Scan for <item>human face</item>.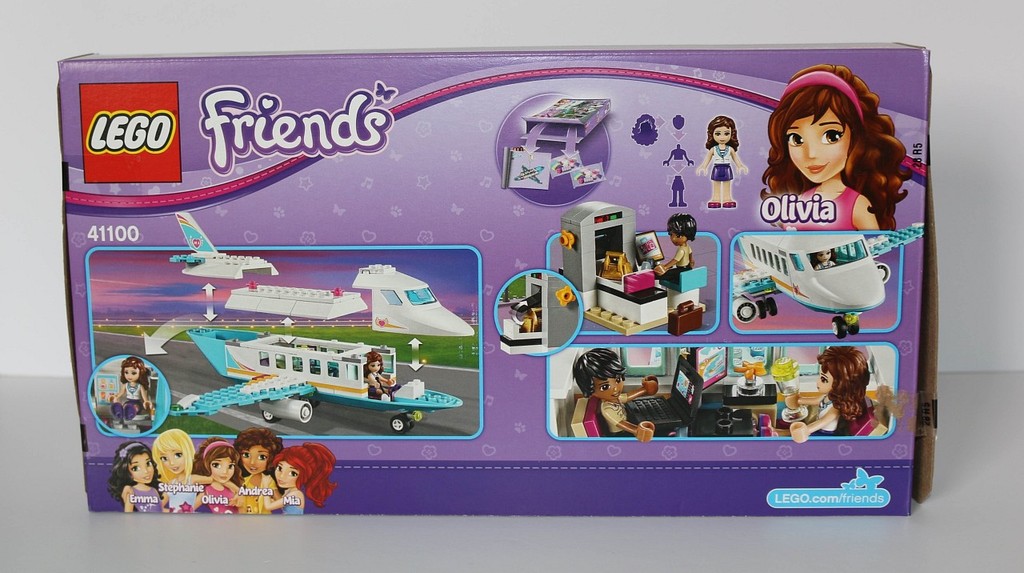
Scan result: 212,459,231,481.
